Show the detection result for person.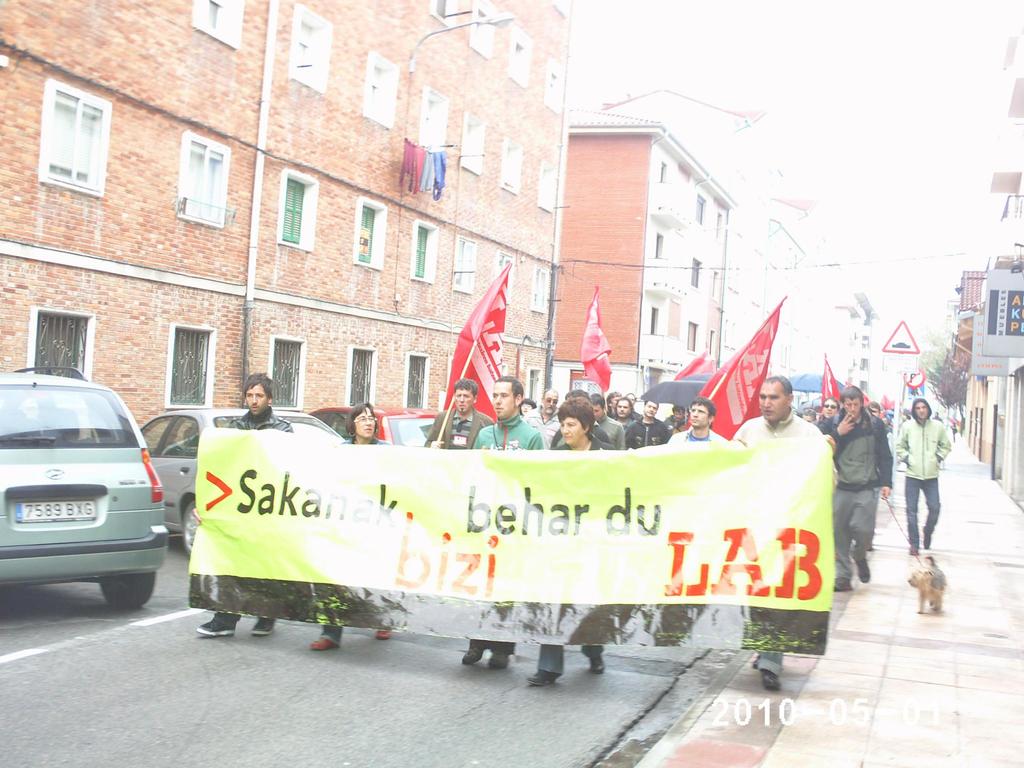
bbox=[312, 399, 388, 657].
